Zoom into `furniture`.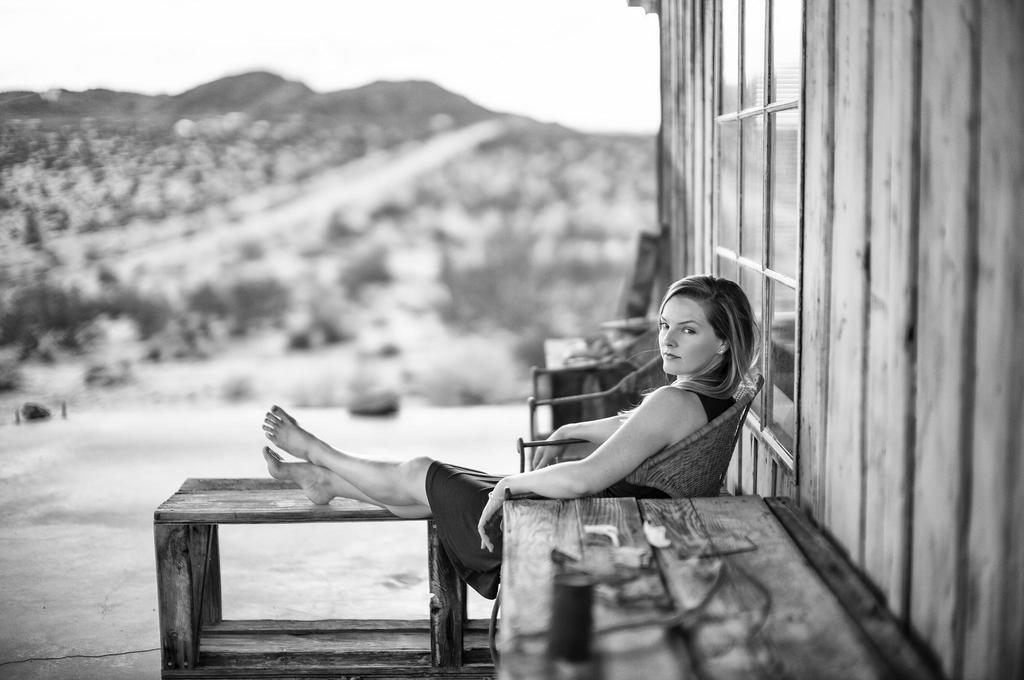
Zoom target: [x1=508, y1=493, x2=945, y2=679].
